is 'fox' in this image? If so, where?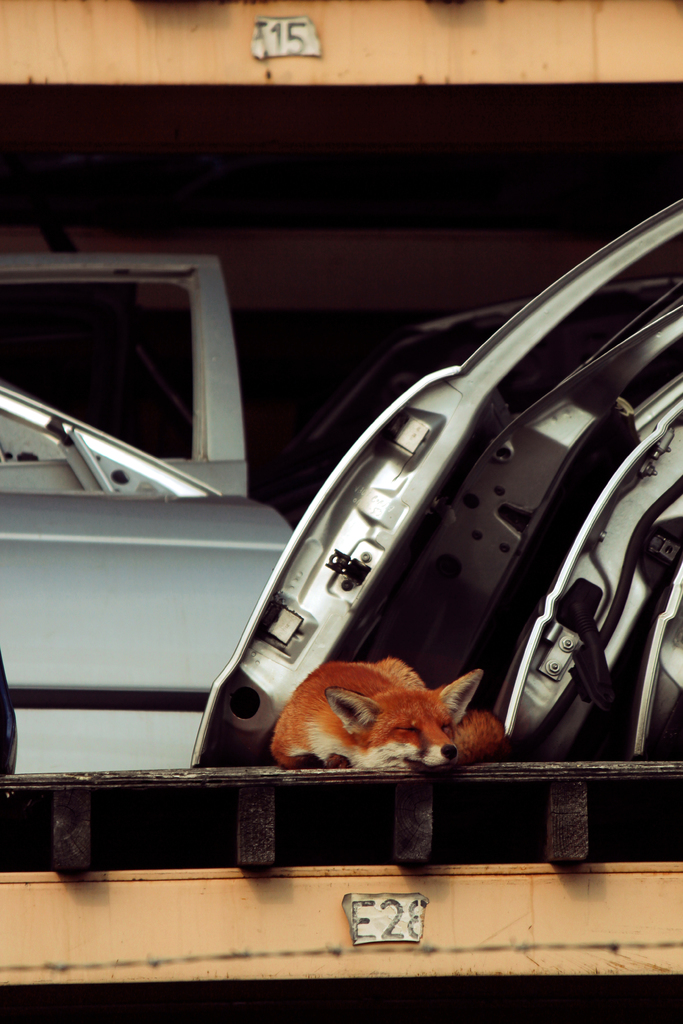
Yes, at [left=263, top=655, right=506, bottom=769].
